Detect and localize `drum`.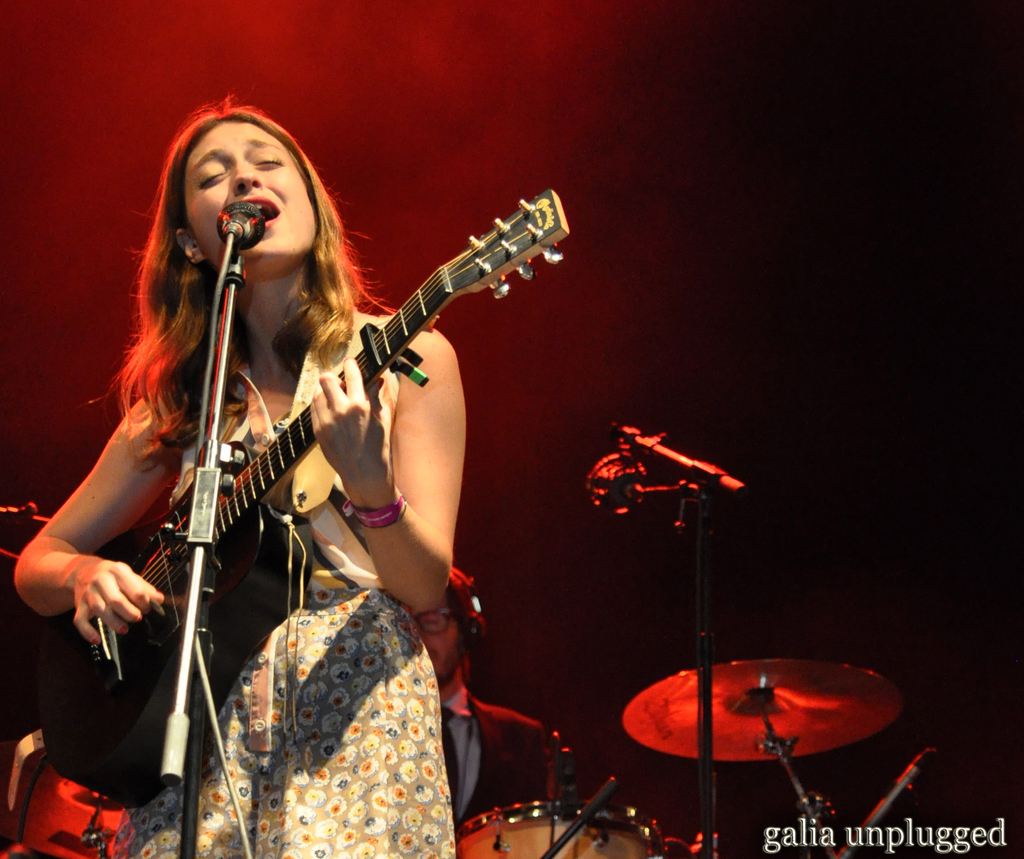
Localized at pyautogui.locateOnScreen(550, 606, 915, 812).
